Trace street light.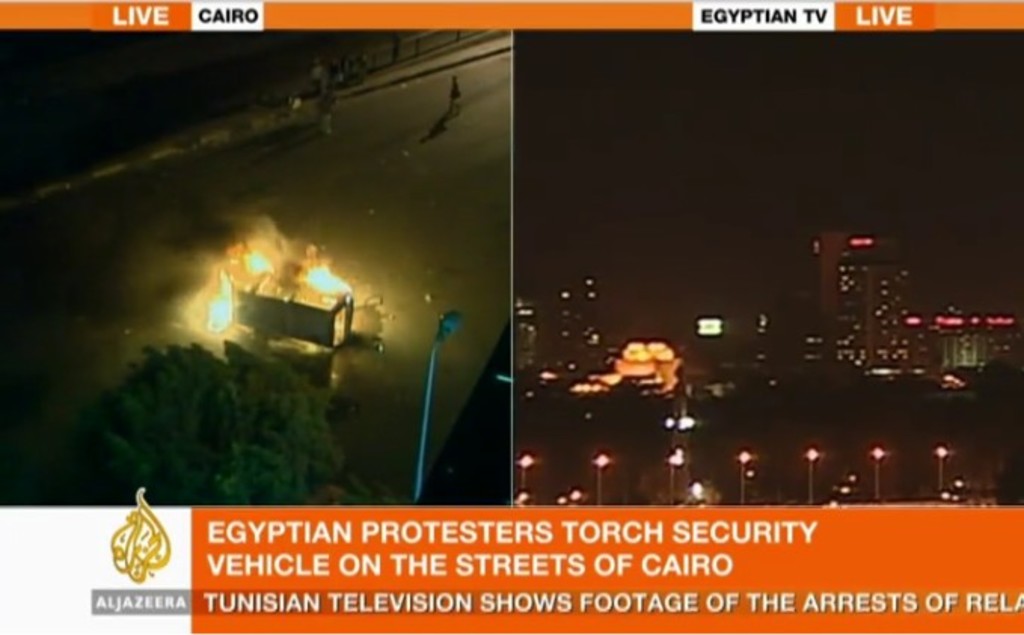
Traced to box(513, 452, 531, 498).
